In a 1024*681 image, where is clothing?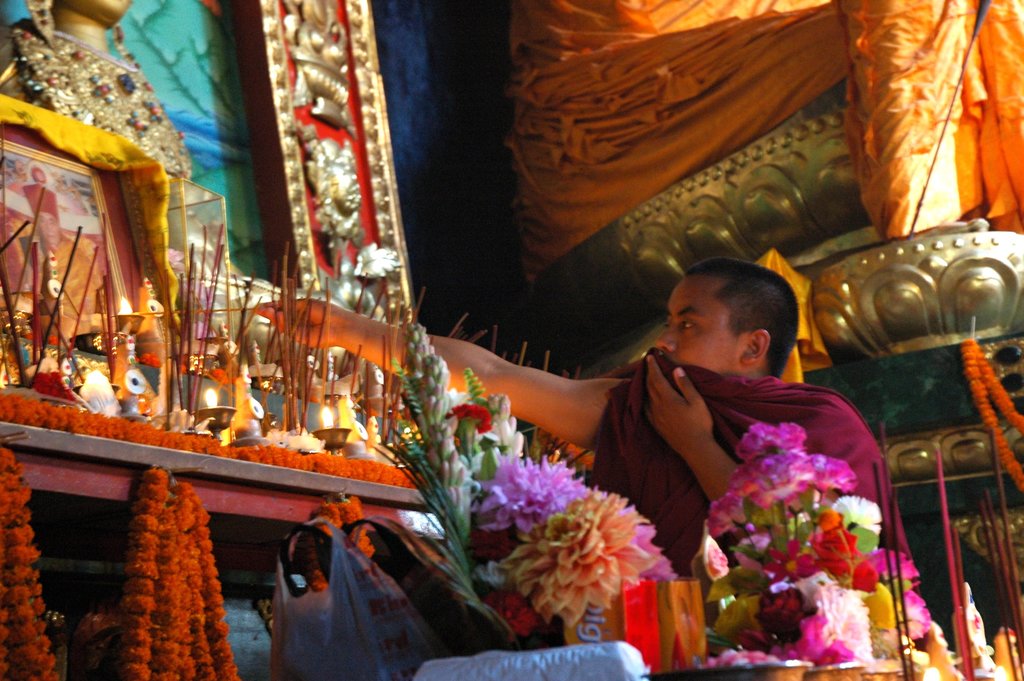
[14,234,98,336].
